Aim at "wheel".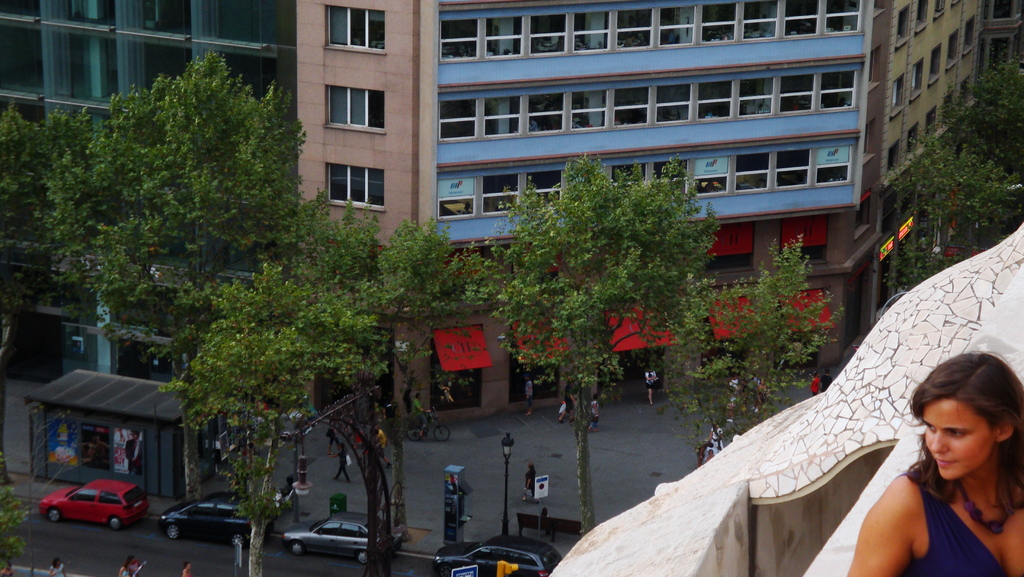
Aimed at 403,418,425,440.
